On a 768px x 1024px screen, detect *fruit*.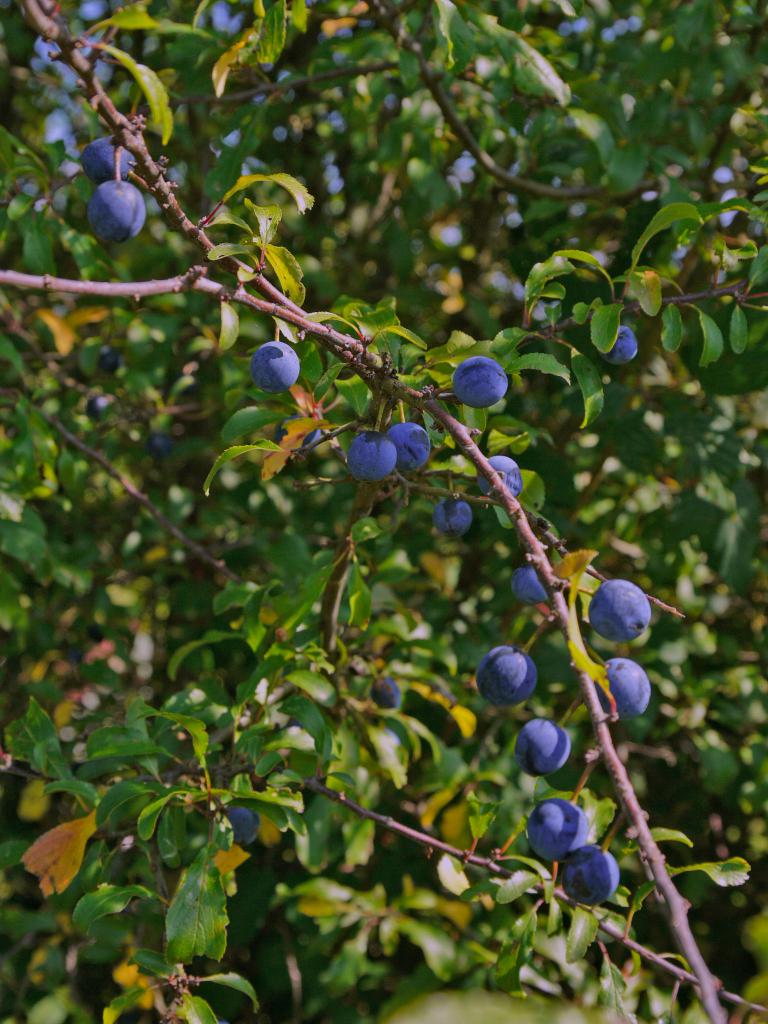
(587, 577, 652, 642).
